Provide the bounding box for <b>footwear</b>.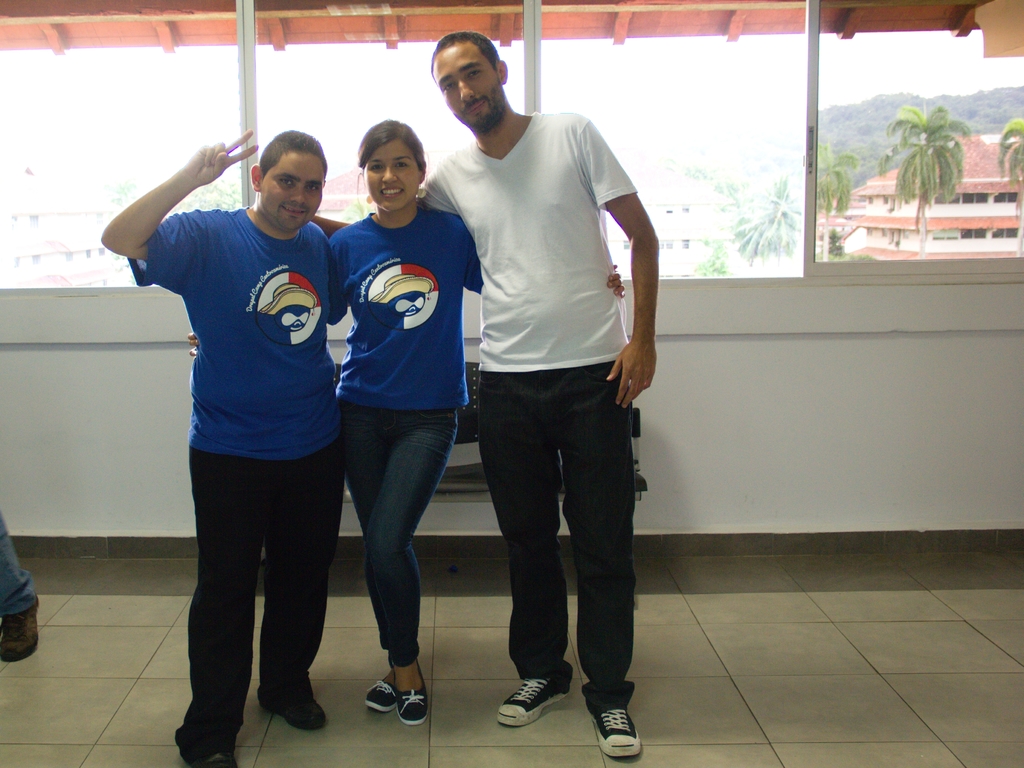
(593, 705, 638, 766).
